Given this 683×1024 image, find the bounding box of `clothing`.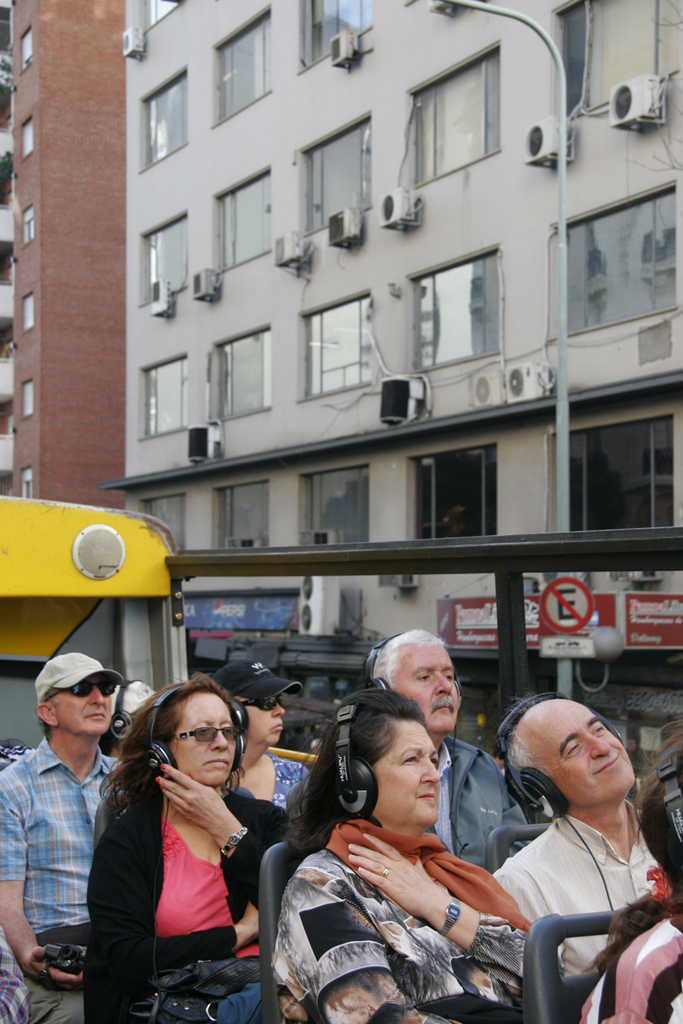
0/726/126/1023.
